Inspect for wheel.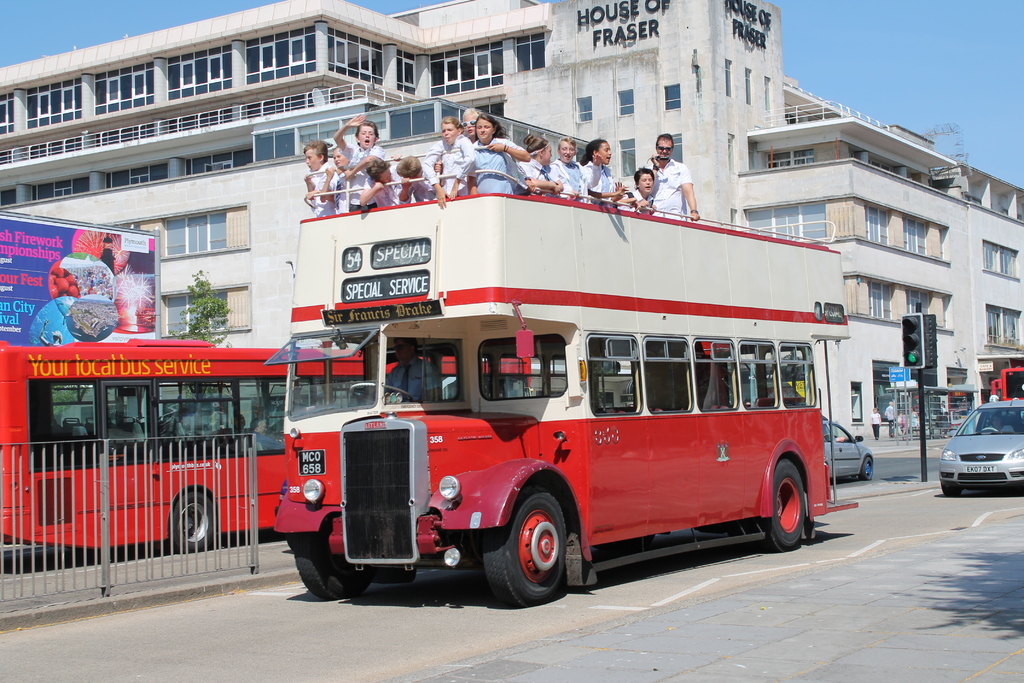
Inspection: l=762, t=459, r=804, b=549.
